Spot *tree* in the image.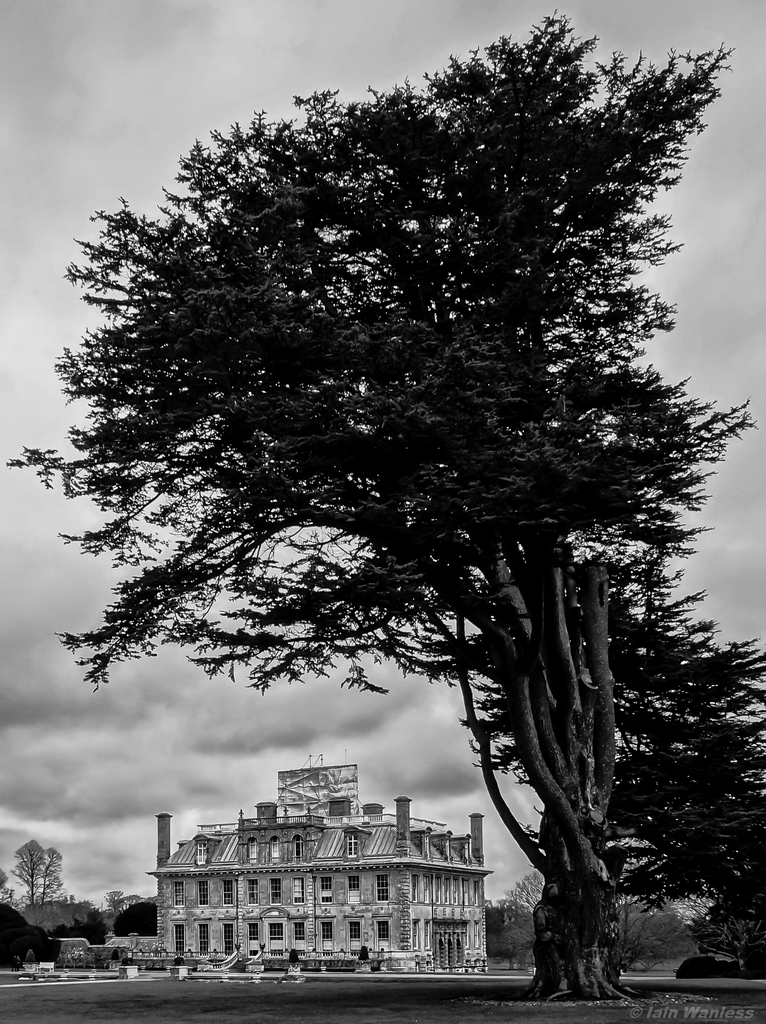
*tree* found at left=460, top=557, right=765, bottom=913.
